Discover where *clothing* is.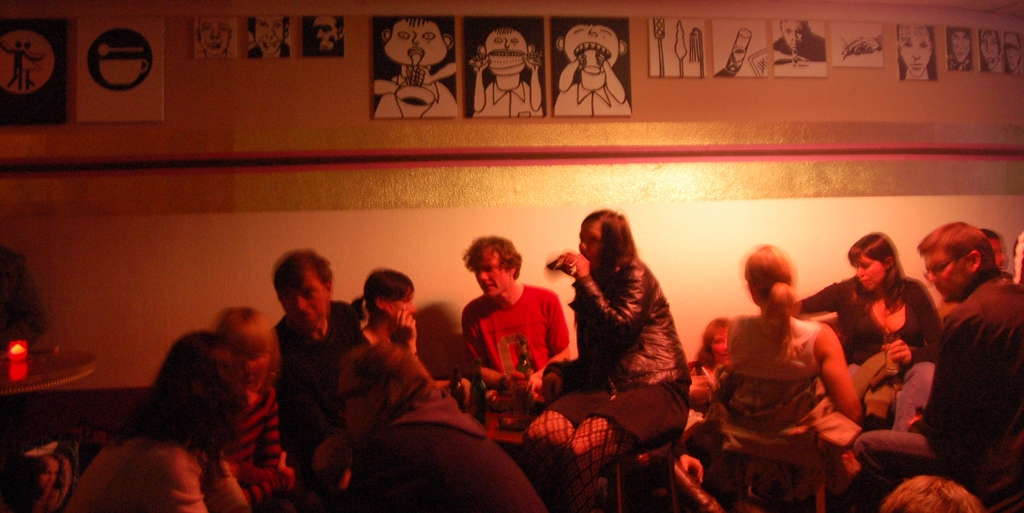
Discovered at [x1=360, y1=322, x2=425, y2=406].
